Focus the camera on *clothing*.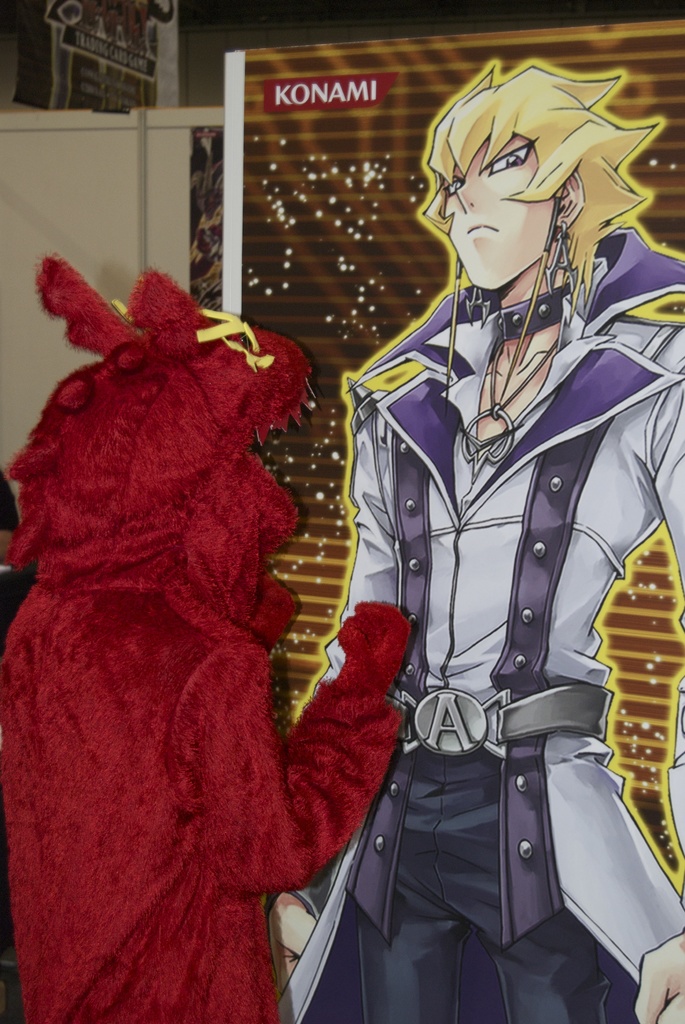
Focus region: Rect(274, 230, 684, 1023).
